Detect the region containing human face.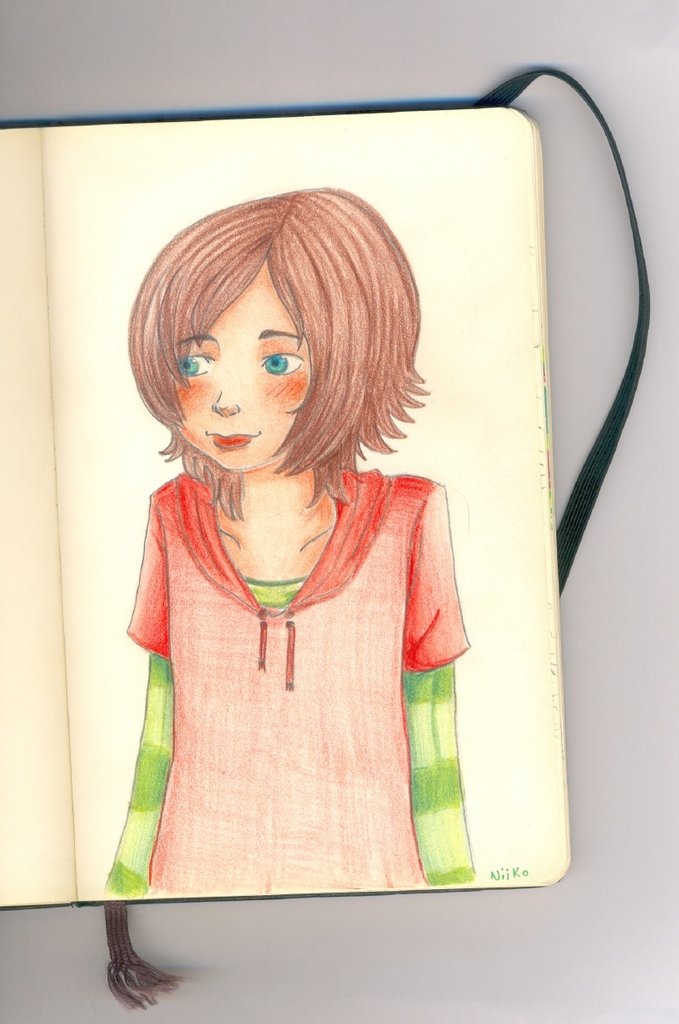
<box>166,259,328,489</box>.
